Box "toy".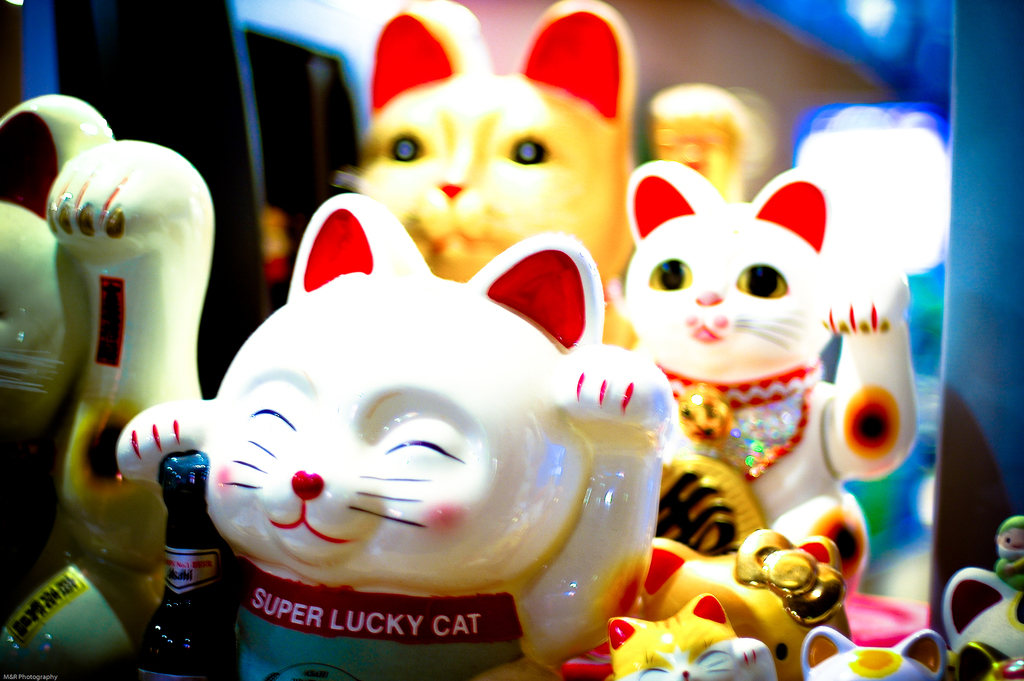
339, 0, 635, 350.
